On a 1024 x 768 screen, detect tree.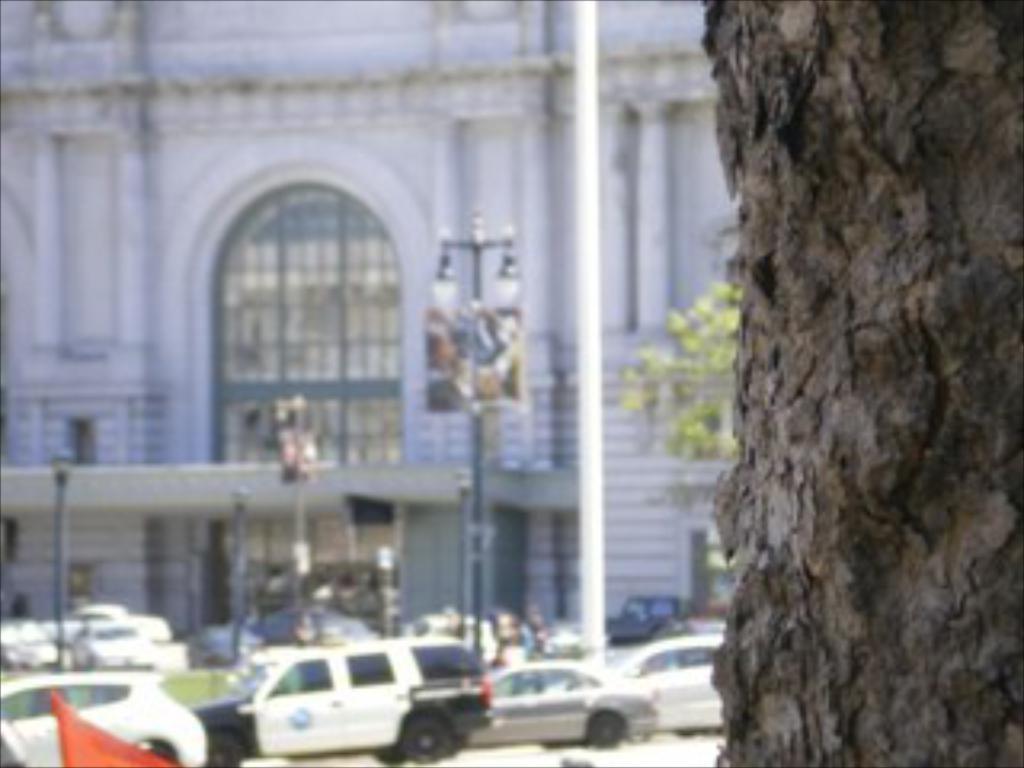
621:275:746:467.
